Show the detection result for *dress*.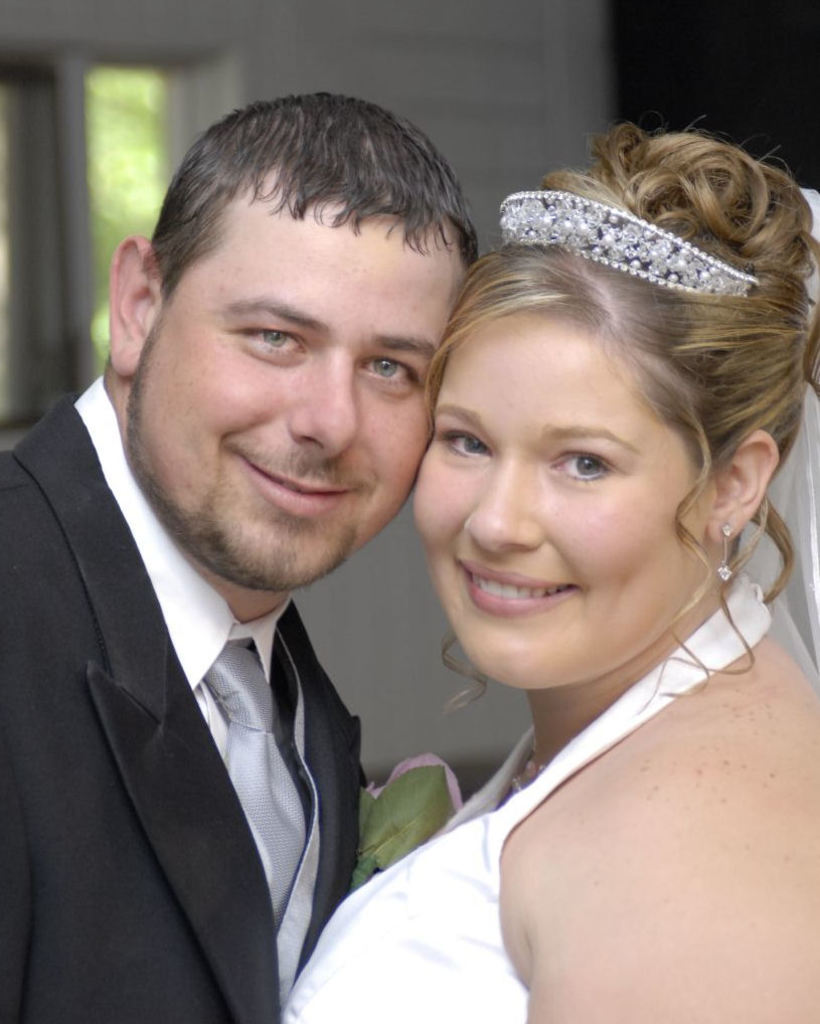
<bbox>281, 570, 774, 1023</bbox>.
